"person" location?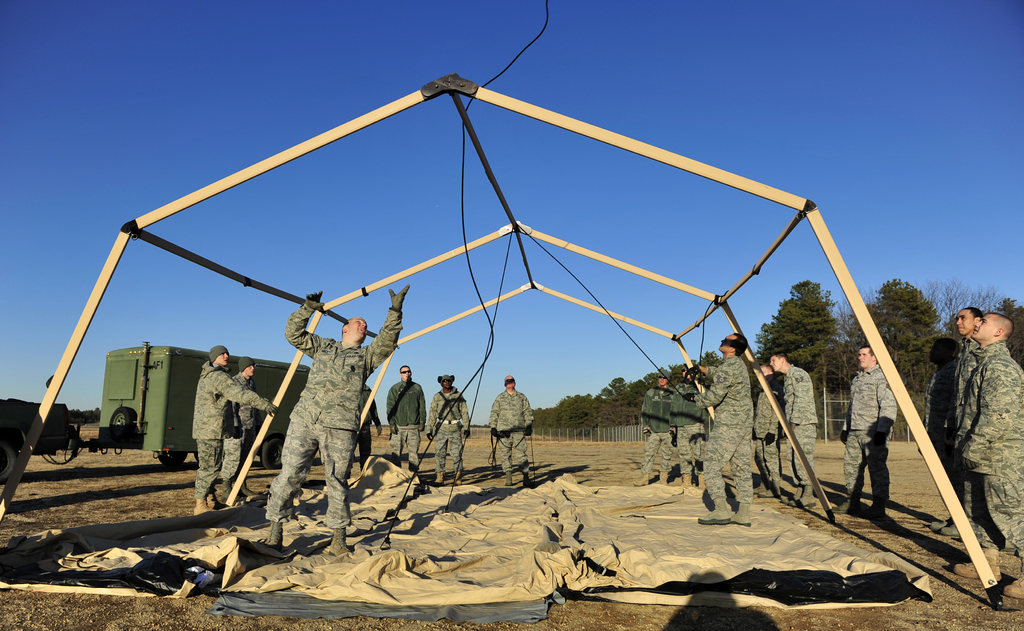
box=[260, 284, 413, 559]
